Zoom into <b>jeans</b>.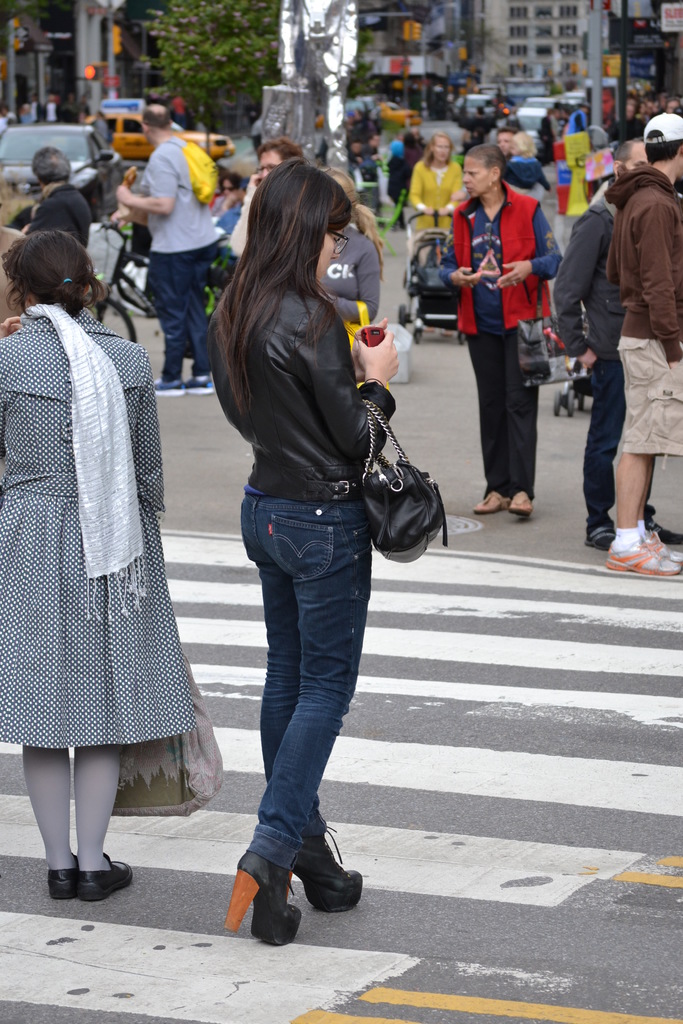
Zoom target: {"x1": 142, "y1": 249, "x2": 217, "y2": 371}.
